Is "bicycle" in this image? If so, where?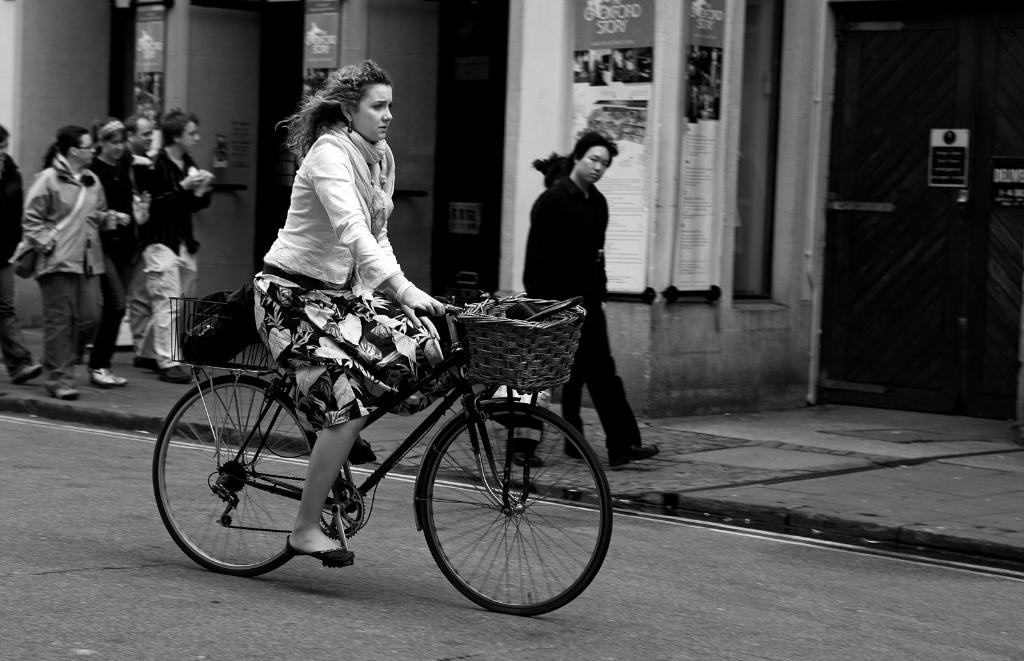
Yes, at 143,274,634,612.
